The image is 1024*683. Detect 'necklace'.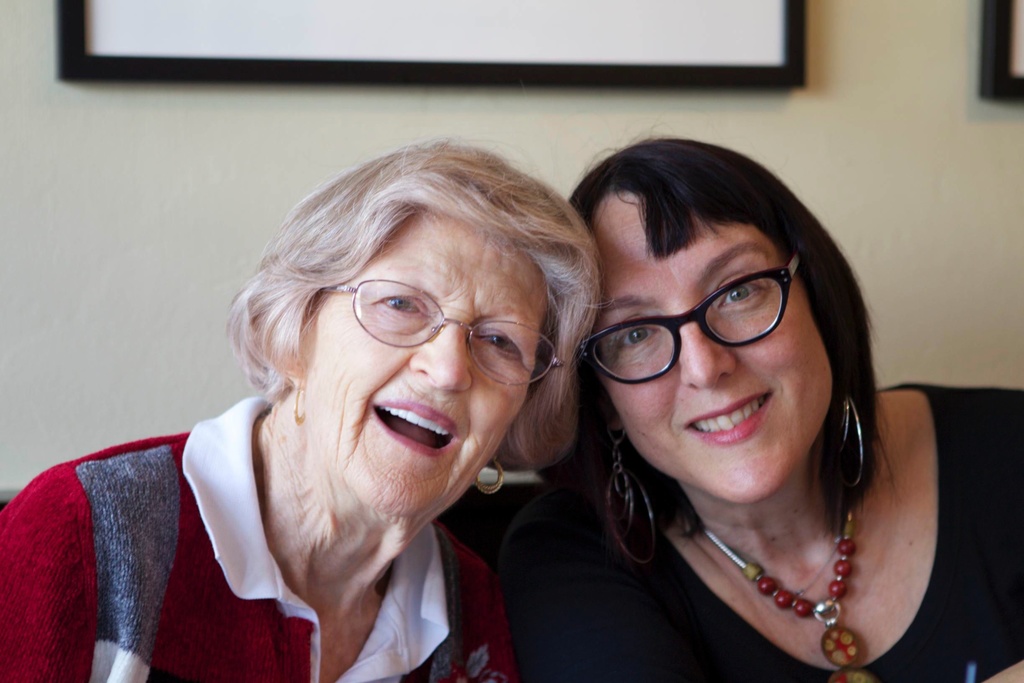
Detection: bbox=[753, 473, 906, 648].
